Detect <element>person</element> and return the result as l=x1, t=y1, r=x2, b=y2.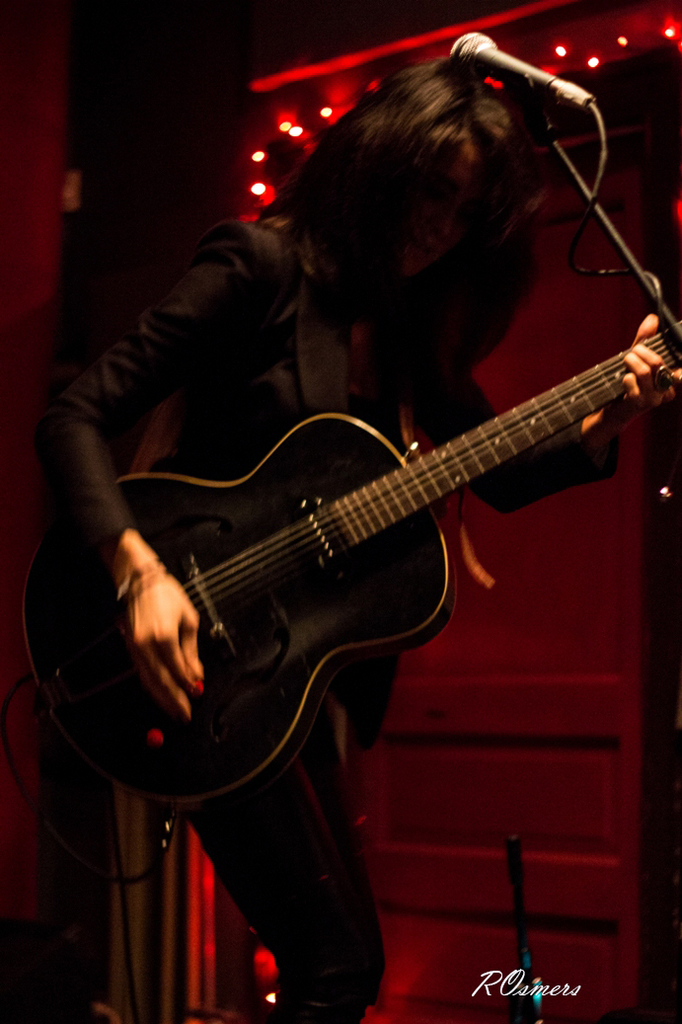
l=14, t=63, r=680, b=1014.
